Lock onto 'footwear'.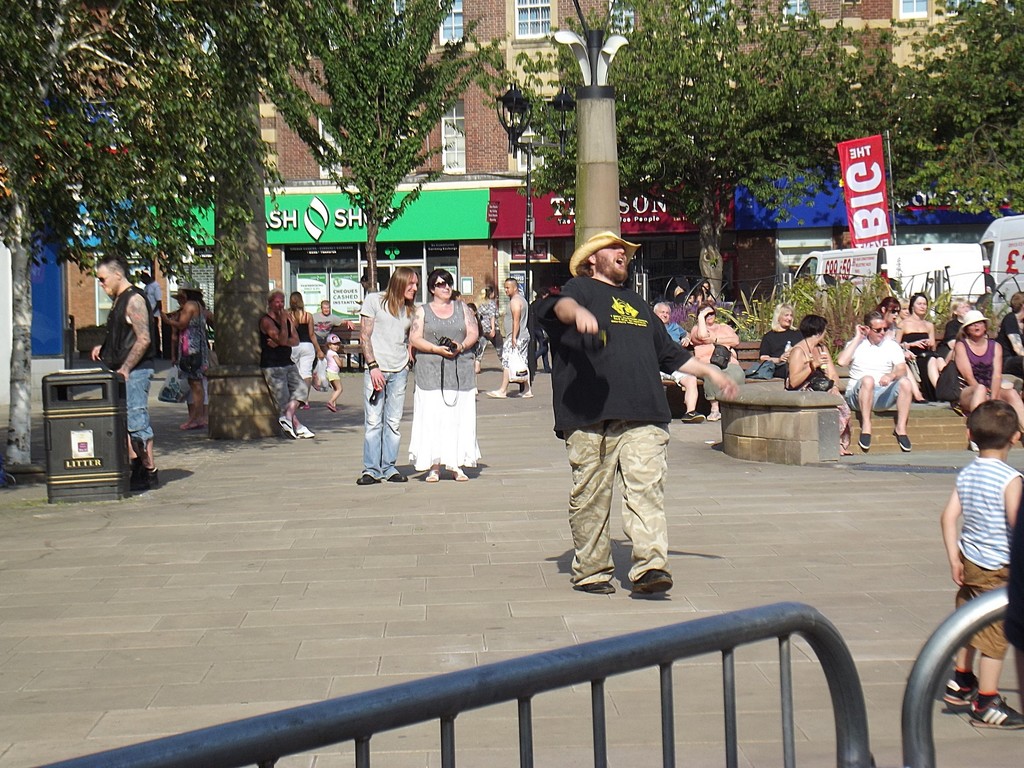
Locked: BBox(292, 428, 316, 441).
